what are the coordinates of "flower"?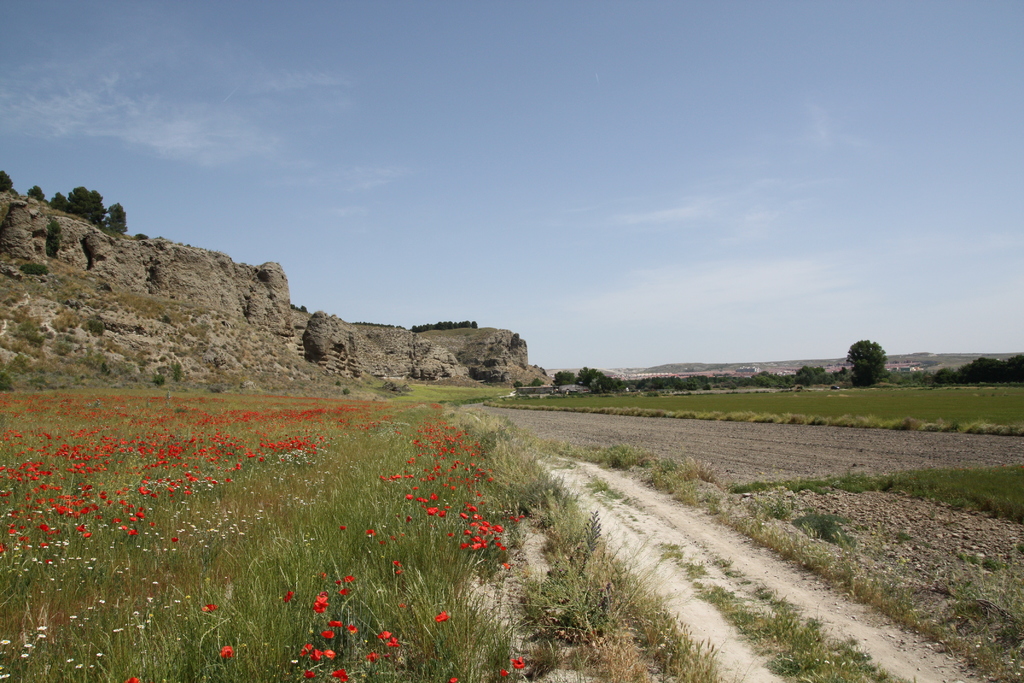
BBox(206, 604, 220, 609).
